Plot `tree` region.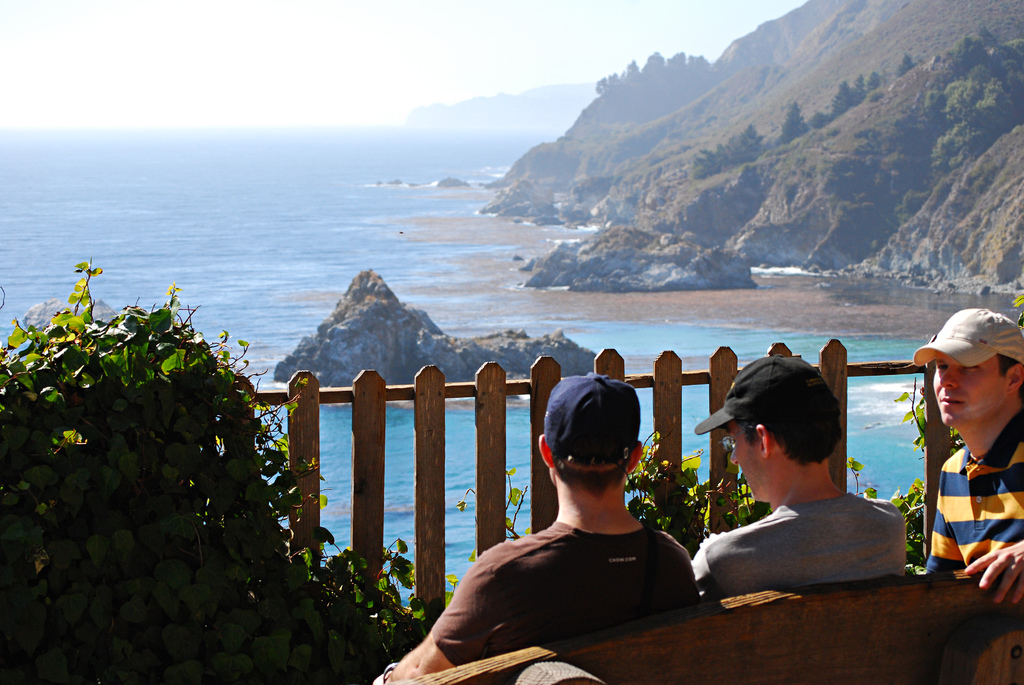
Plotted at bbox=[777, 102, 815, 144].
